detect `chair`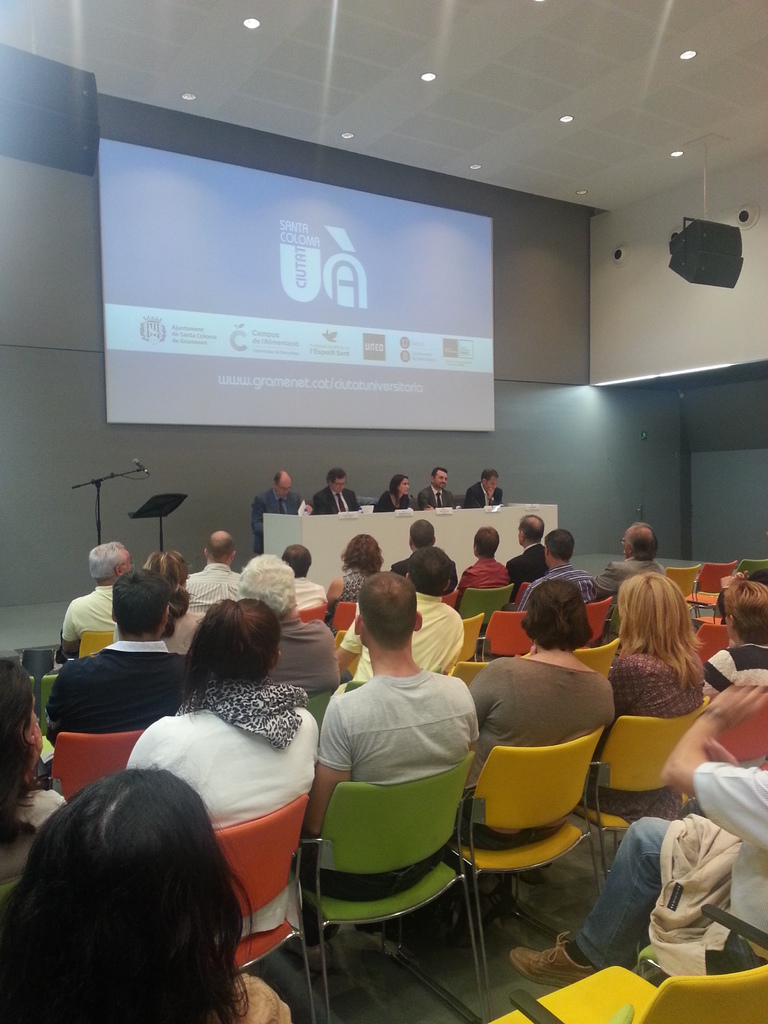
x1=569, y1=702, x2=703, y2=868
